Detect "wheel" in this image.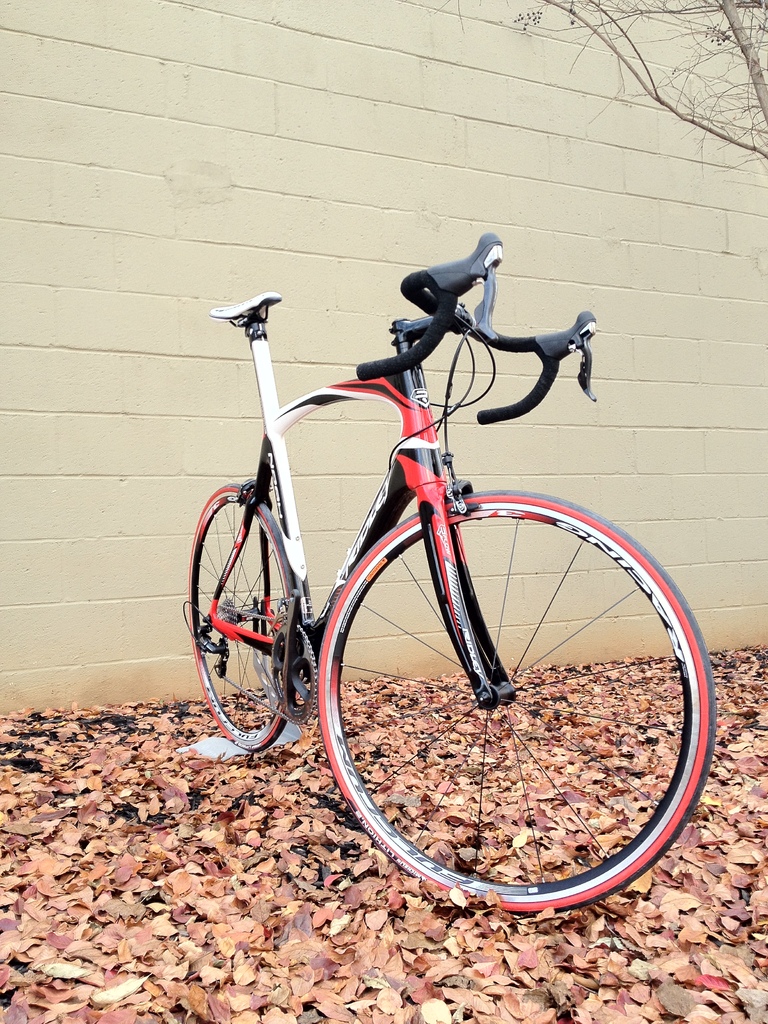
Detection: detection(322, 491, 719, 918).
